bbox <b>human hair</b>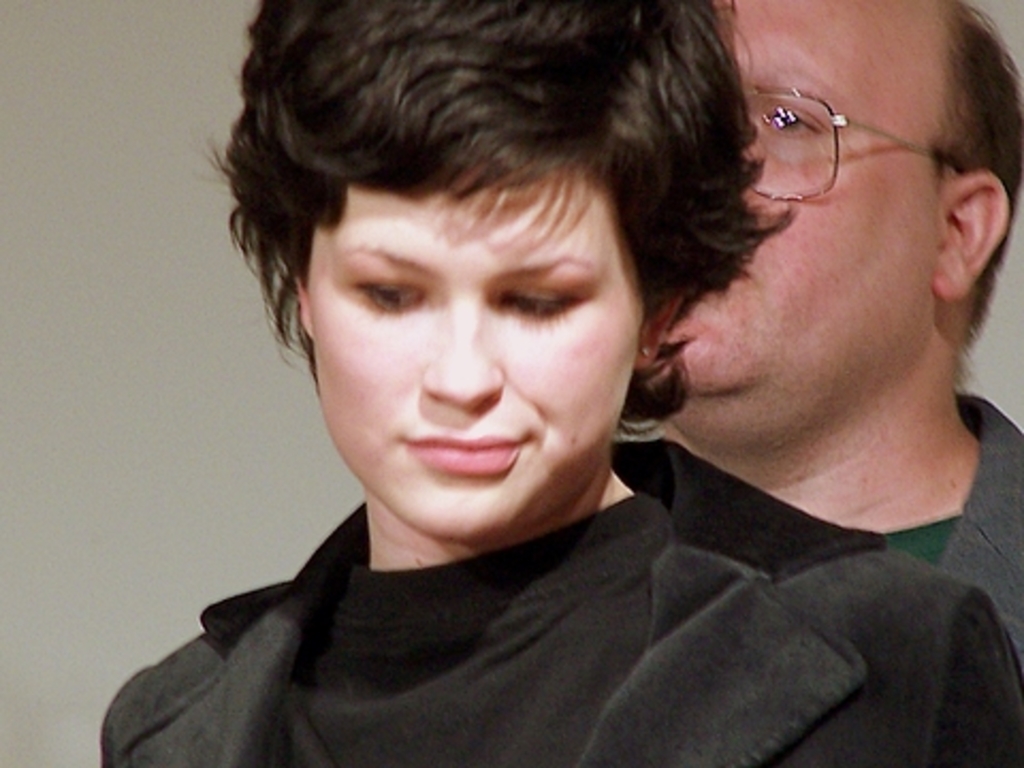
934/0/1022/343
